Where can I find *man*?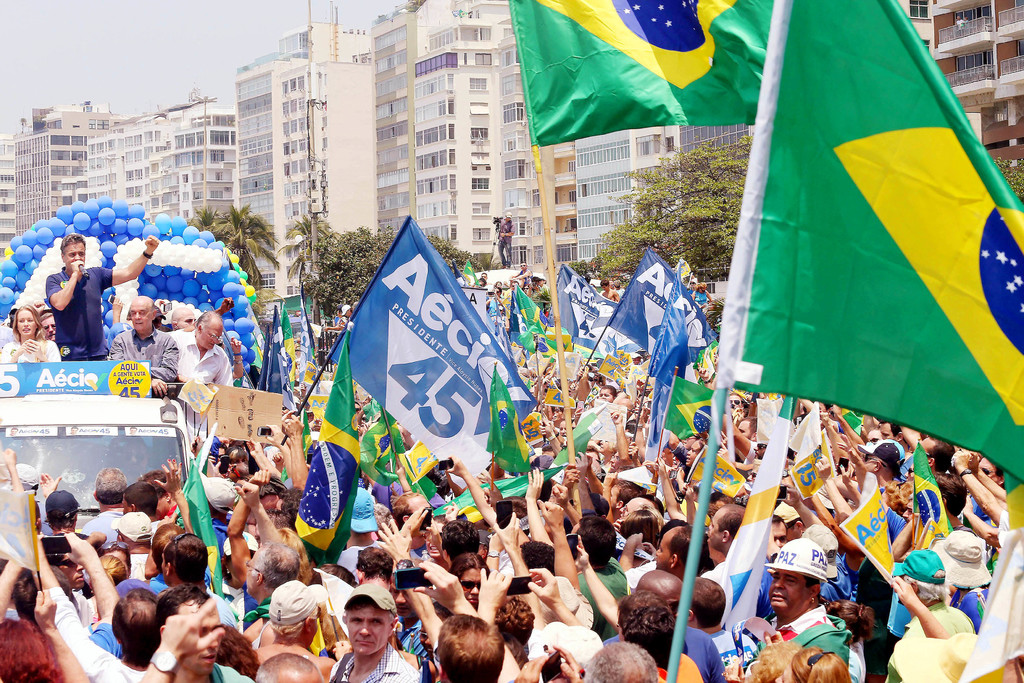
You can find it at Rect(694, 506, 755, 620).
